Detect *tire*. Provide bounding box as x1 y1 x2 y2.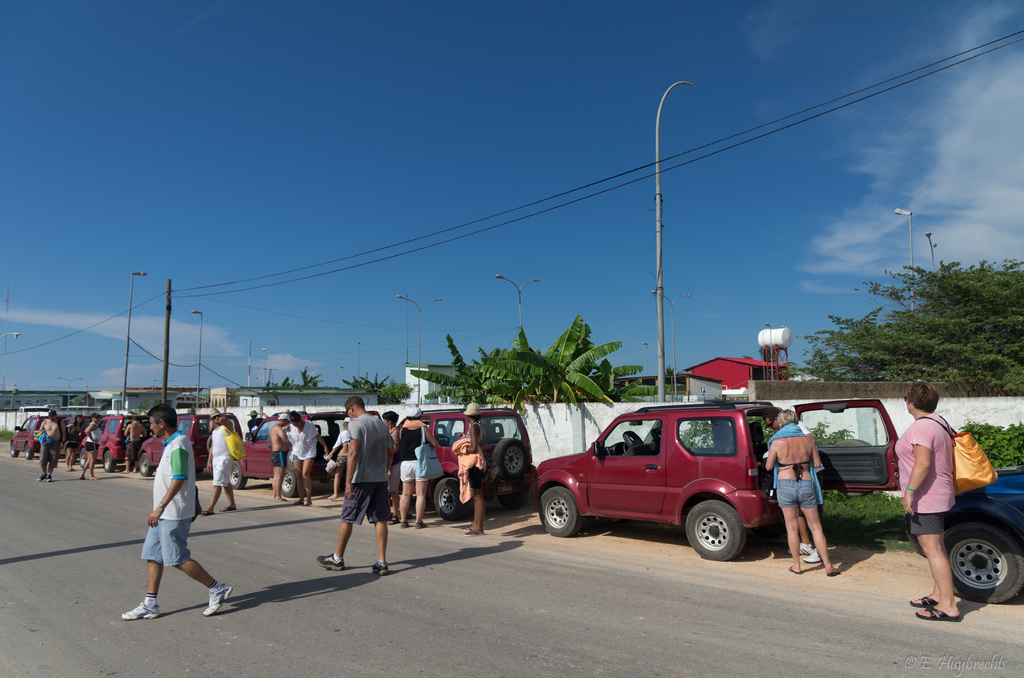
492 439 526 478.
